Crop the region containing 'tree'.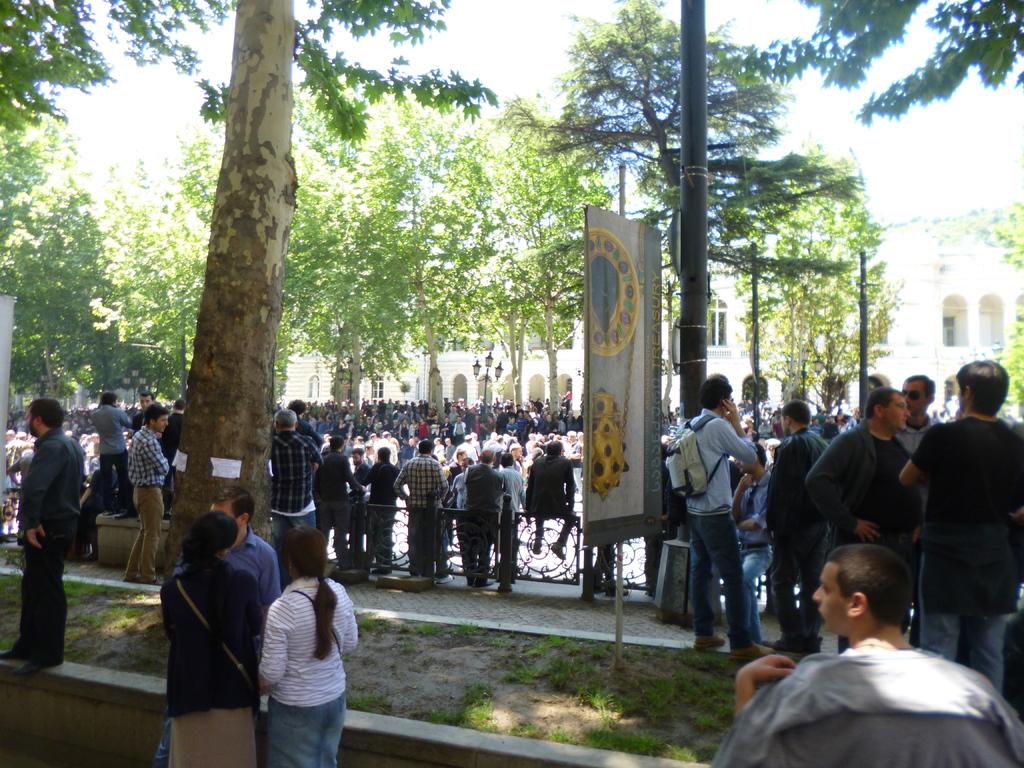
Crop region: 755 0 1023 126.
